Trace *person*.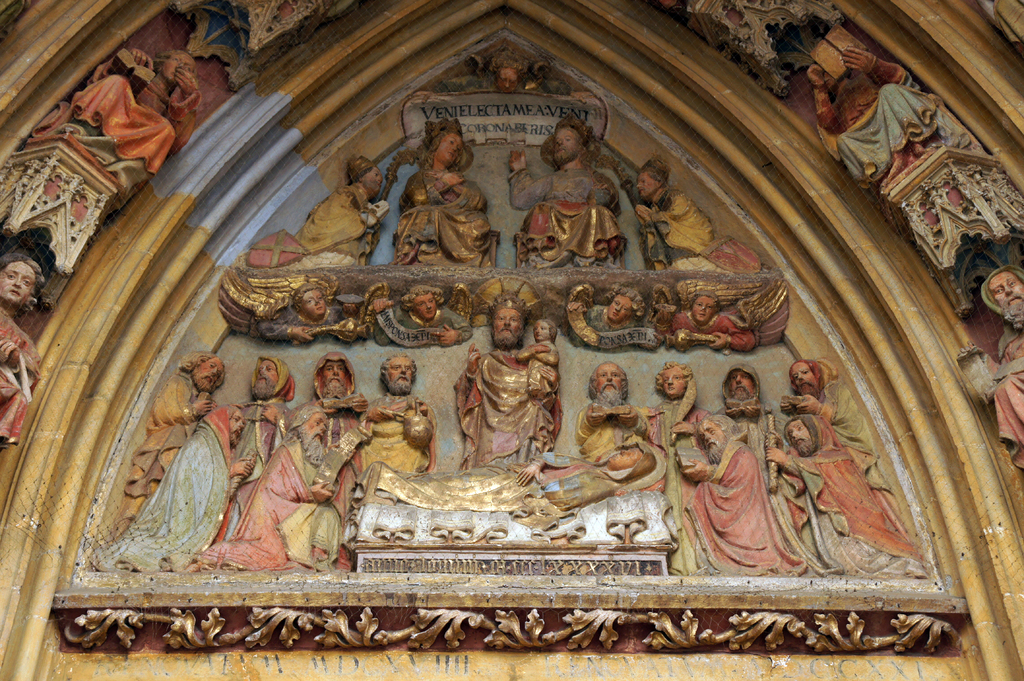
Traced to 66/45/202/180.
